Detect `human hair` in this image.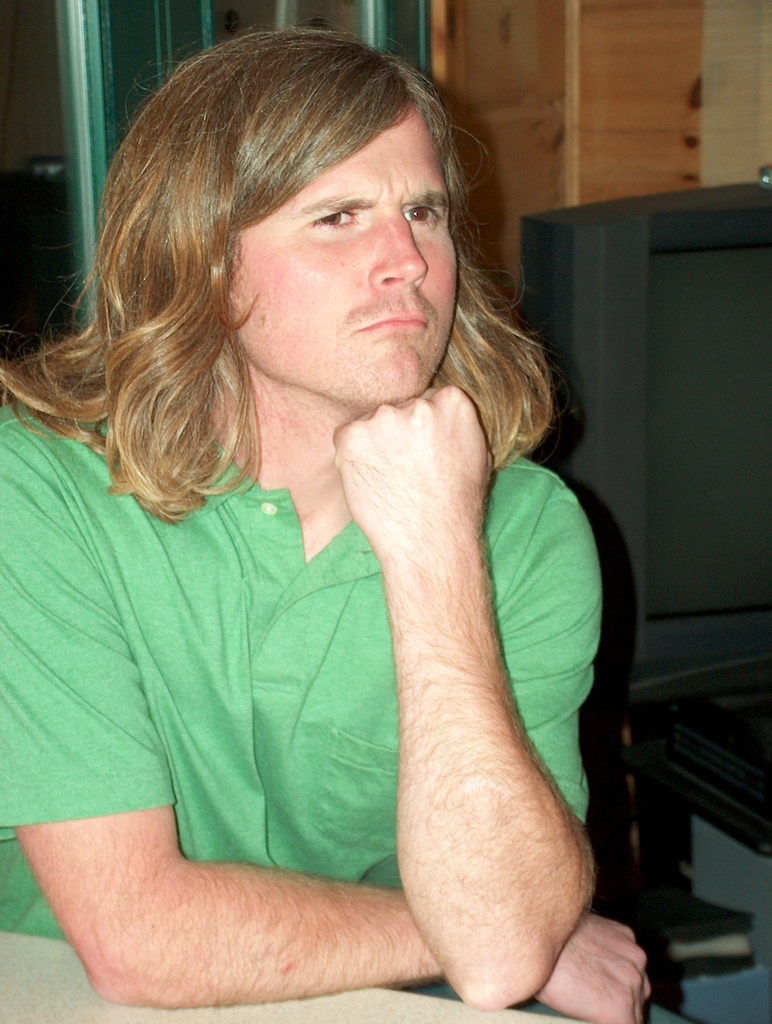
Detection: bbox=[51, 24, 521, 474].
